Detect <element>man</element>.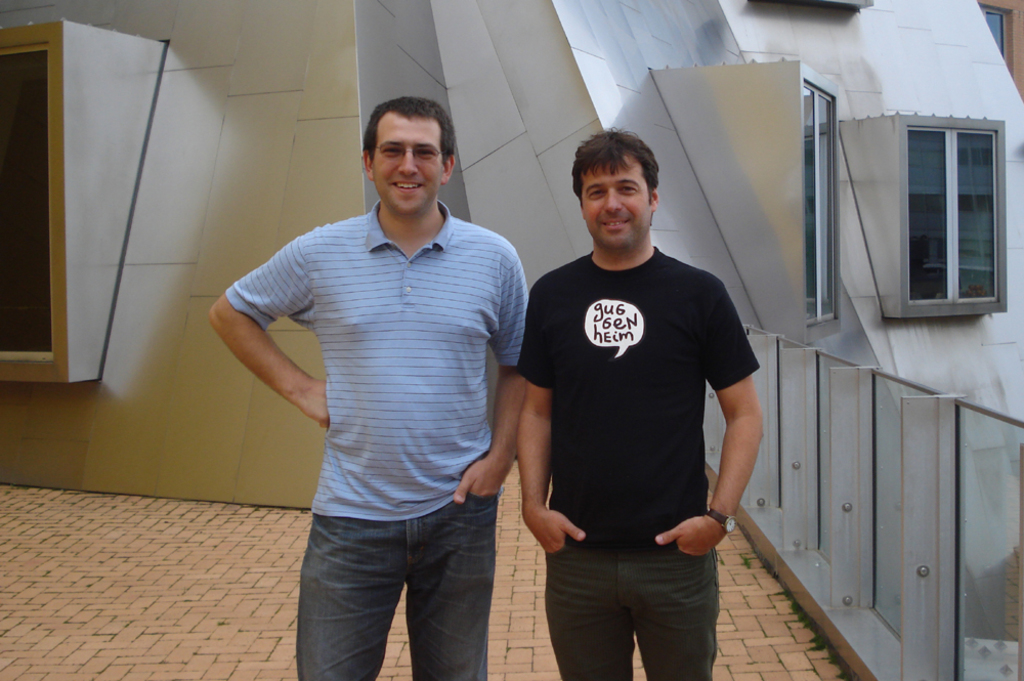
Detected at 205,95,530,680.
